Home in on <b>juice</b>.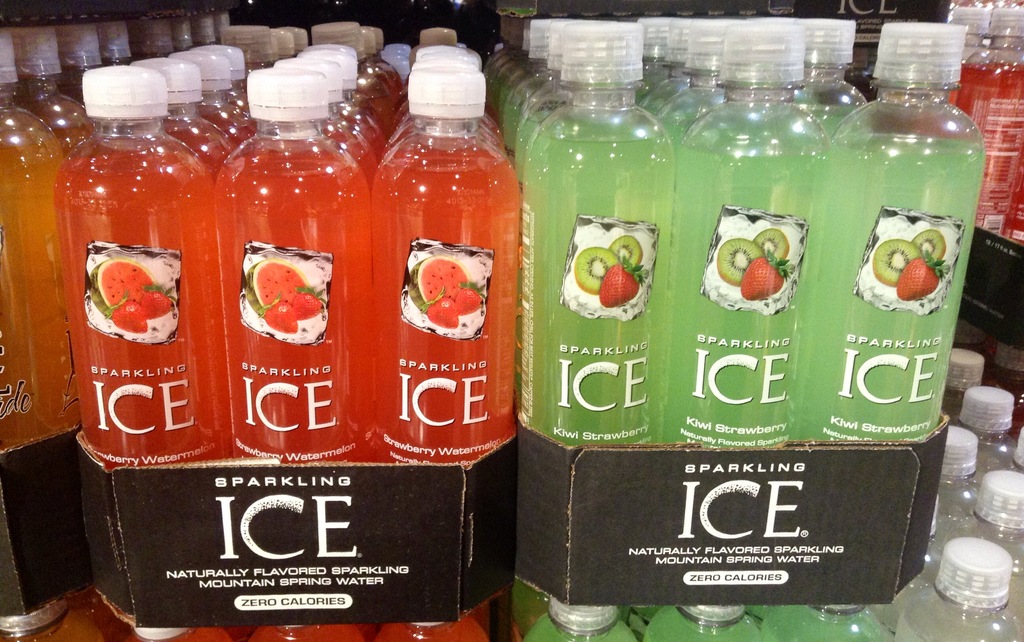
Homed in at crop(214, 11, 228, 42).
